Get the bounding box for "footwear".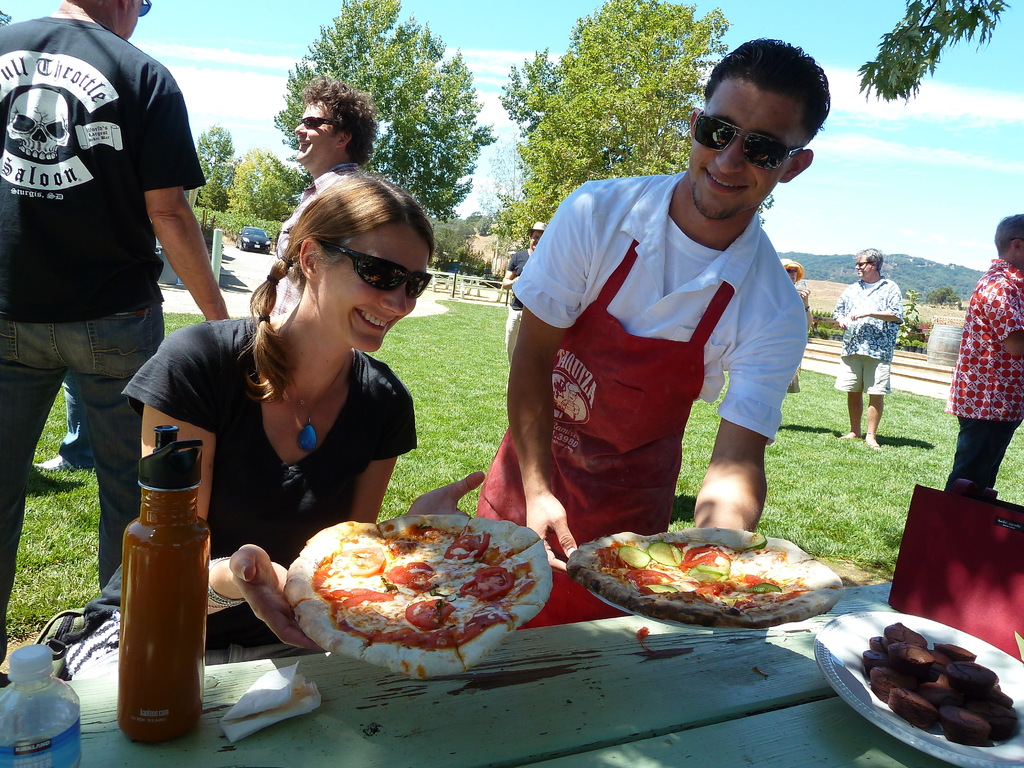
box(33, 455, 83, 475).
